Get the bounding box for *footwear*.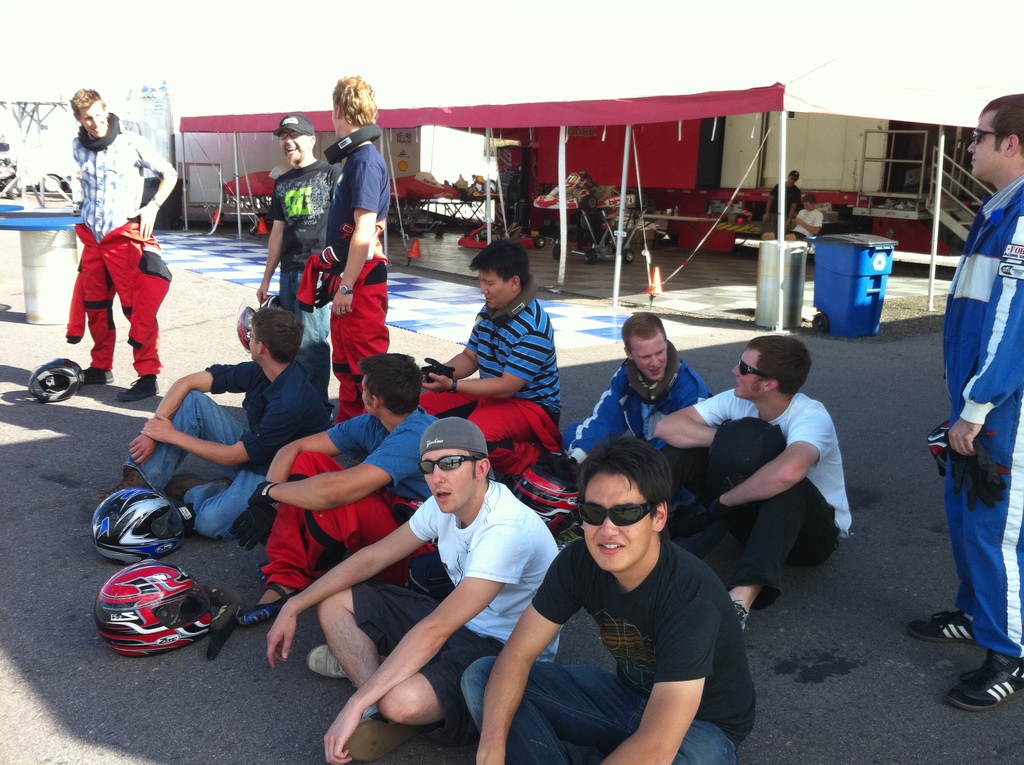
(left=909, top=609, right=978, bottom=643).
